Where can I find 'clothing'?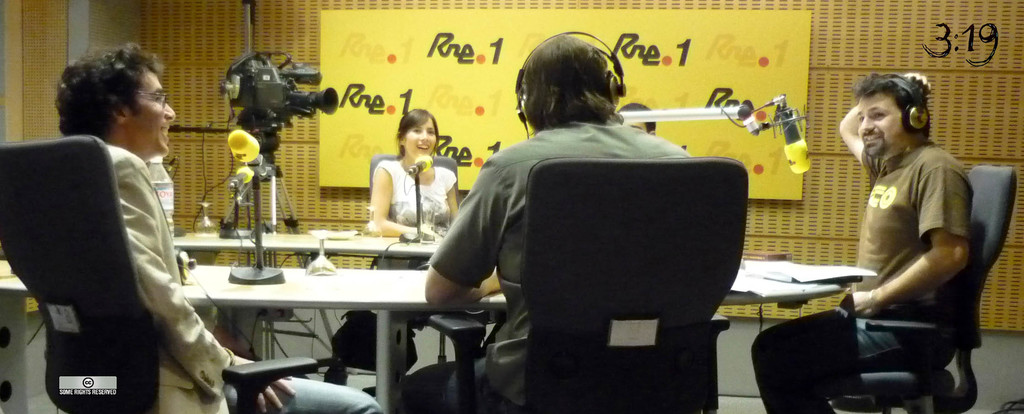
You can find it at (x1=753, y1=296, x2=952, y2=413).
